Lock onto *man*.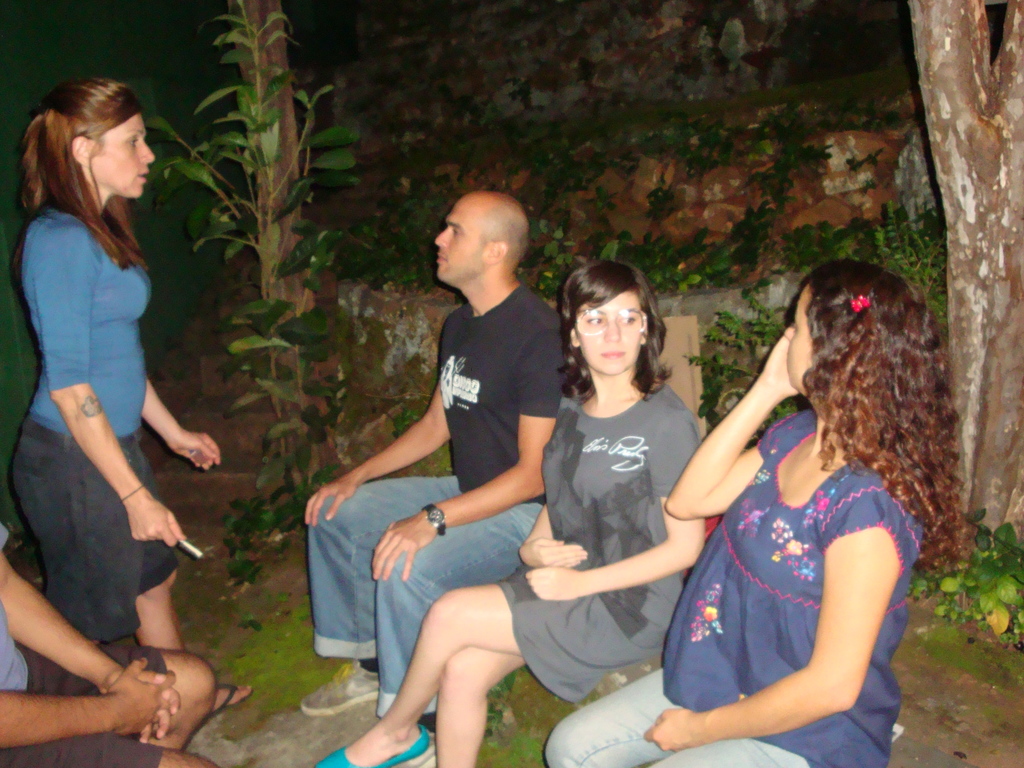
Locked: 0, 506, 219, 767.
